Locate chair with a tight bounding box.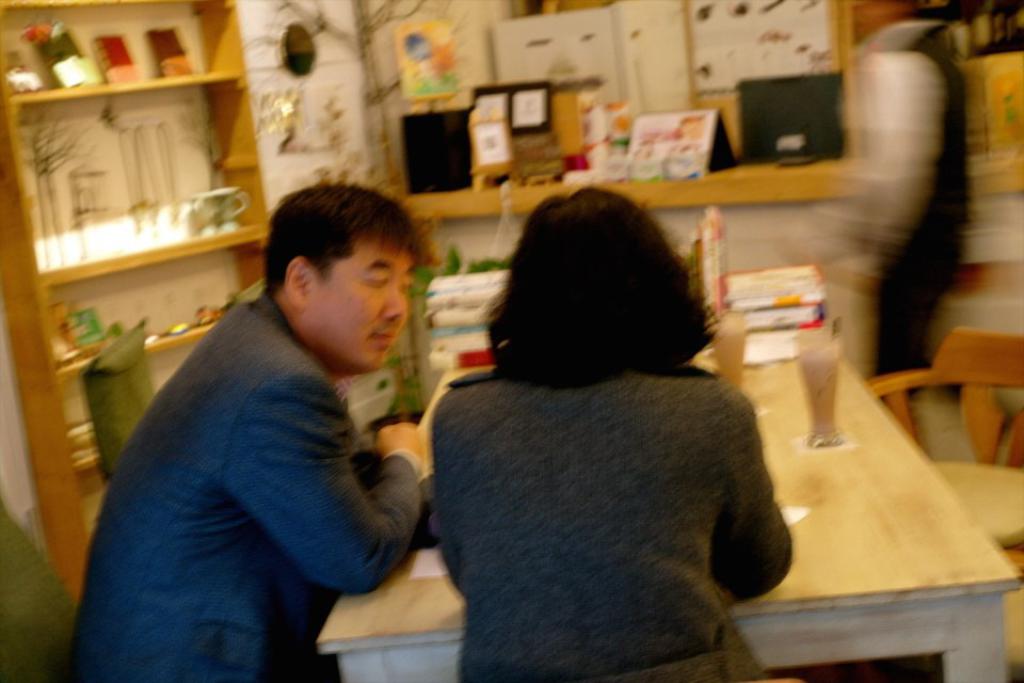
<region>864, 318, 1023, 568</region>.
